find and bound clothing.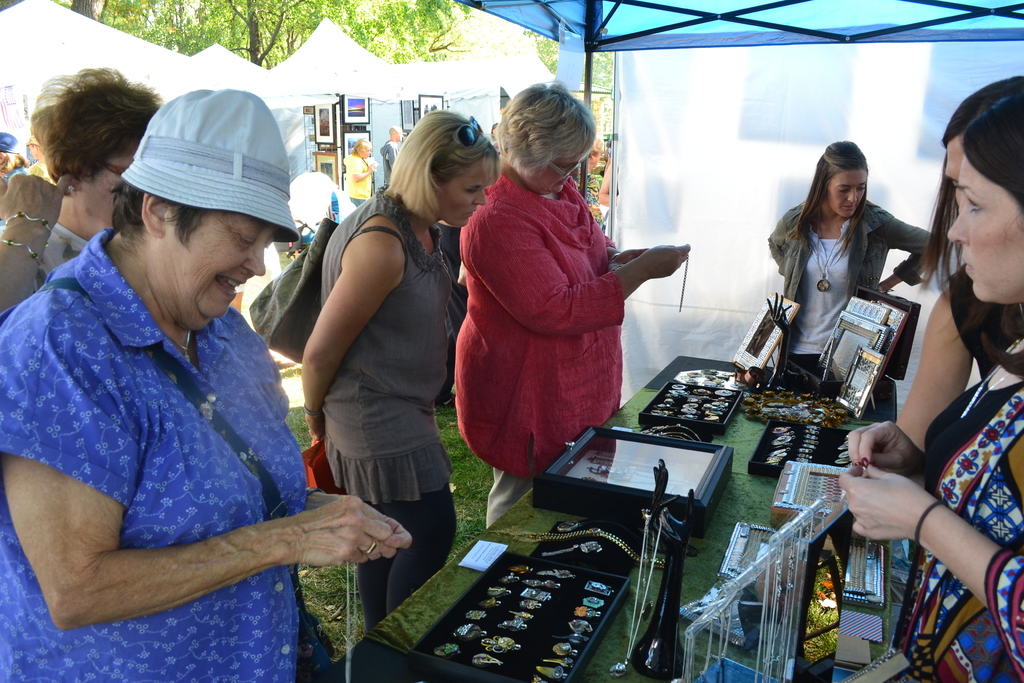
Bound: 885/336/1023/680.
